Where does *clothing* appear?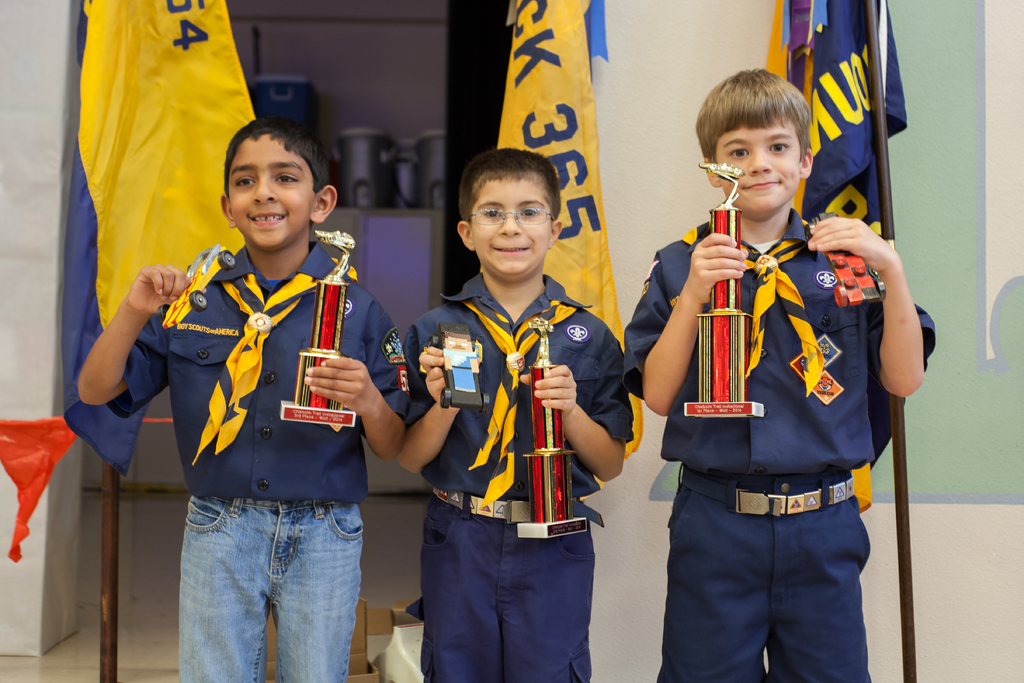
Appears at l=650, t=171, r=908, b=661.
